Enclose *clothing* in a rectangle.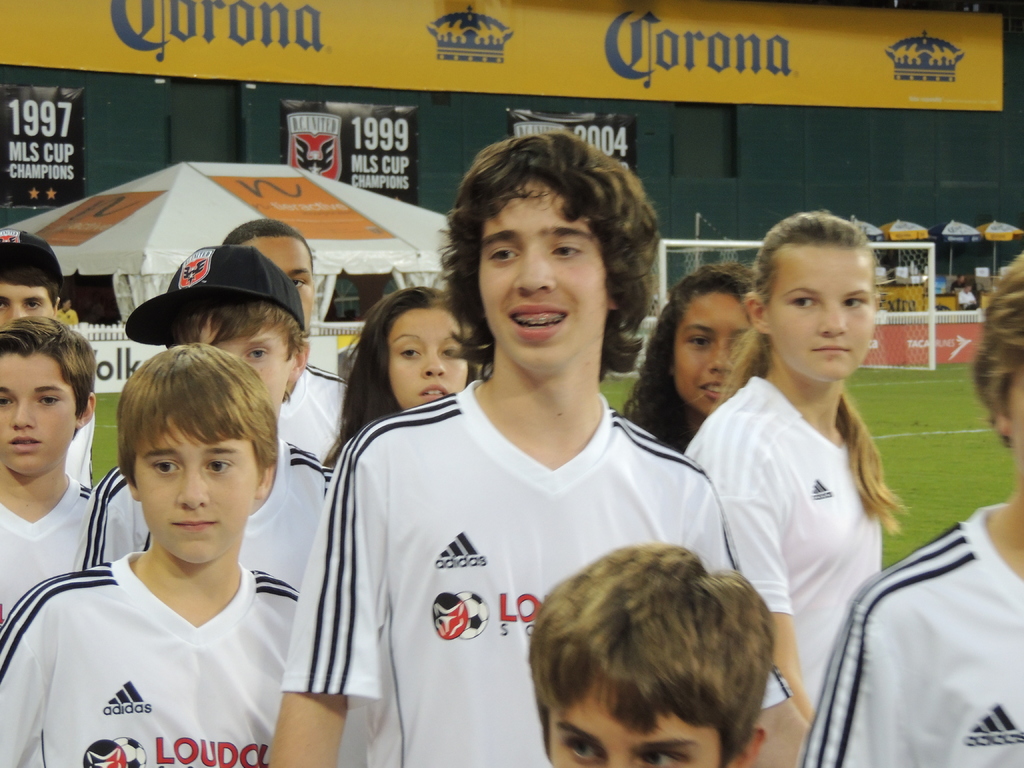
77:464:332:596.
